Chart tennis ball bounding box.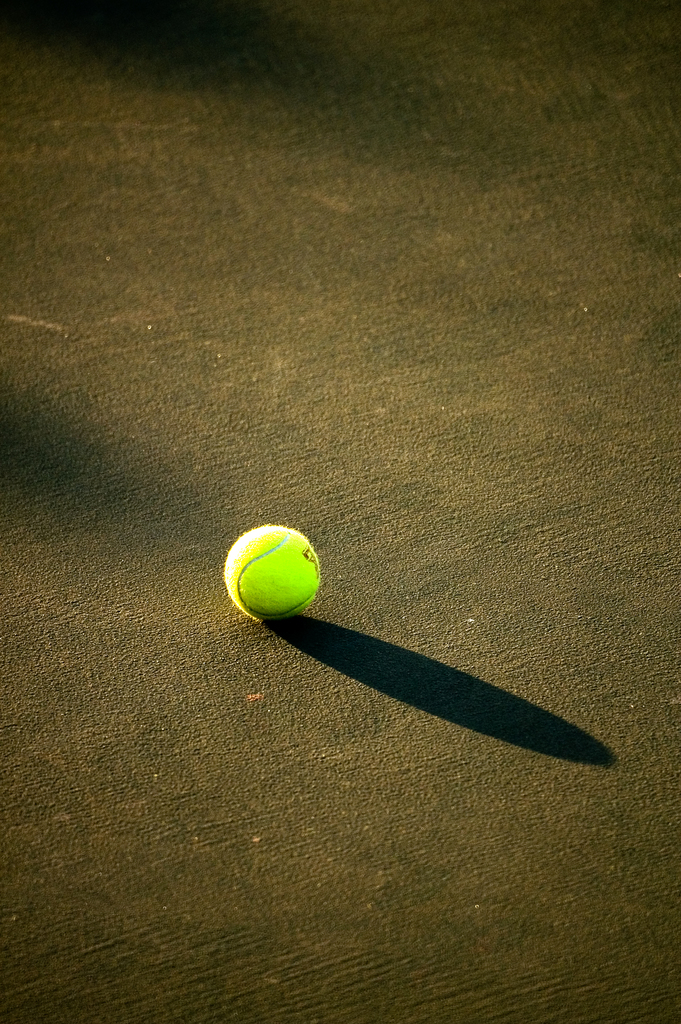
Charted: 225, 523, 322, 623.
